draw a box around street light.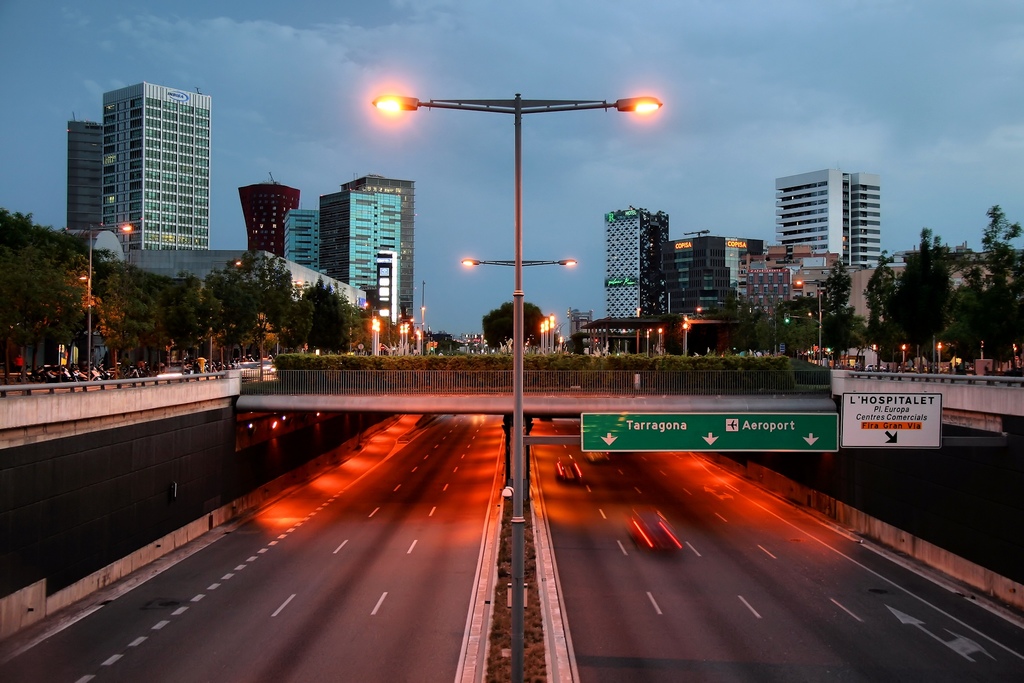
box=[899, 341, 912, 370].
